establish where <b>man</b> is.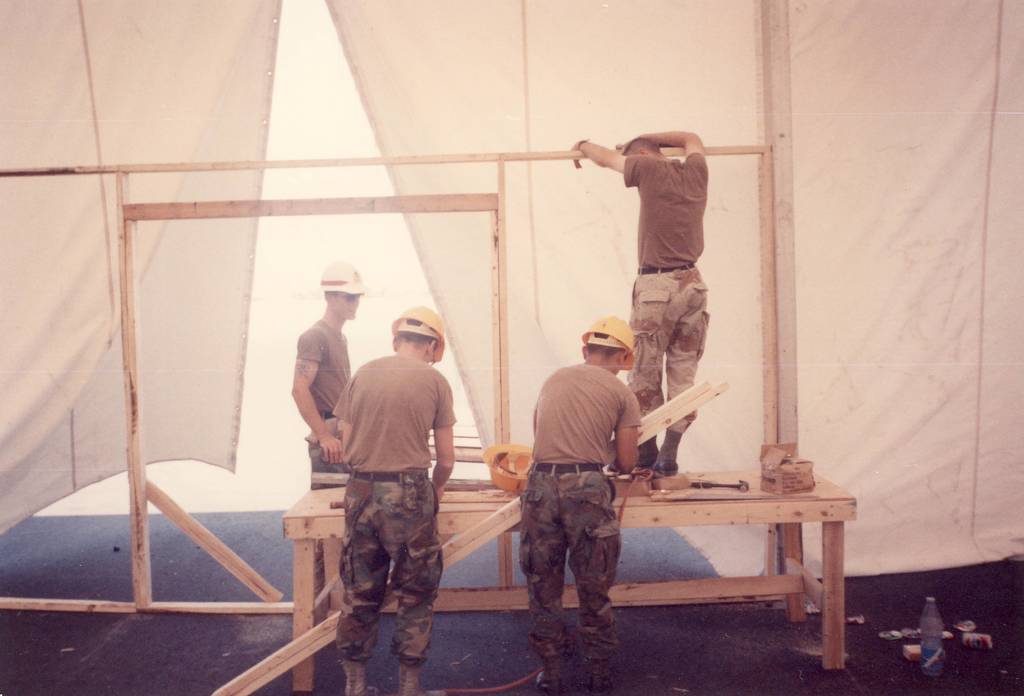
Established at [x1=572, y1=129, x2=708, y2=472].
